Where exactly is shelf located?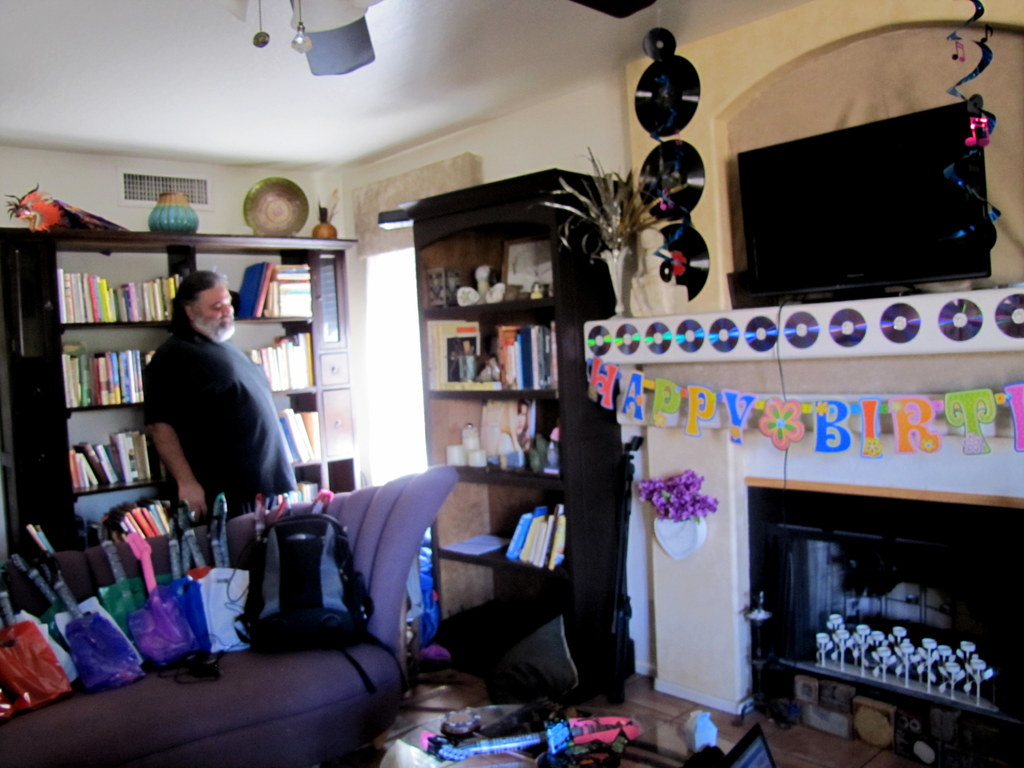
Its bounding box is rect(58, 326, 321, 404).
